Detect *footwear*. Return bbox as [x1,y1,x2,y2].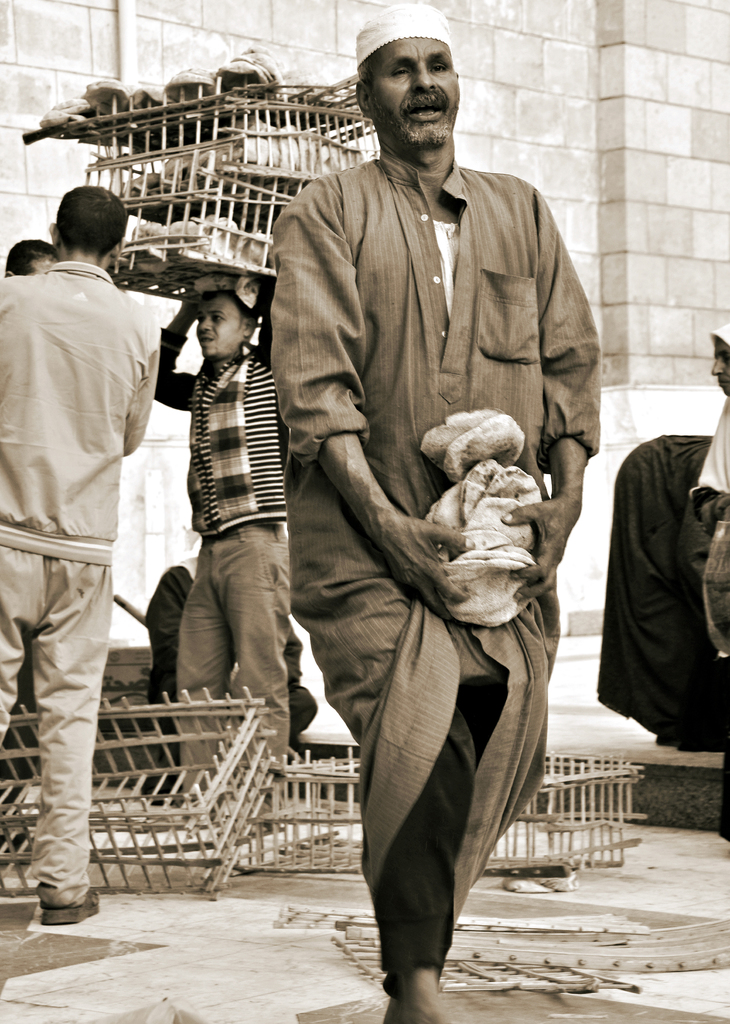
[42,879,115,925].
